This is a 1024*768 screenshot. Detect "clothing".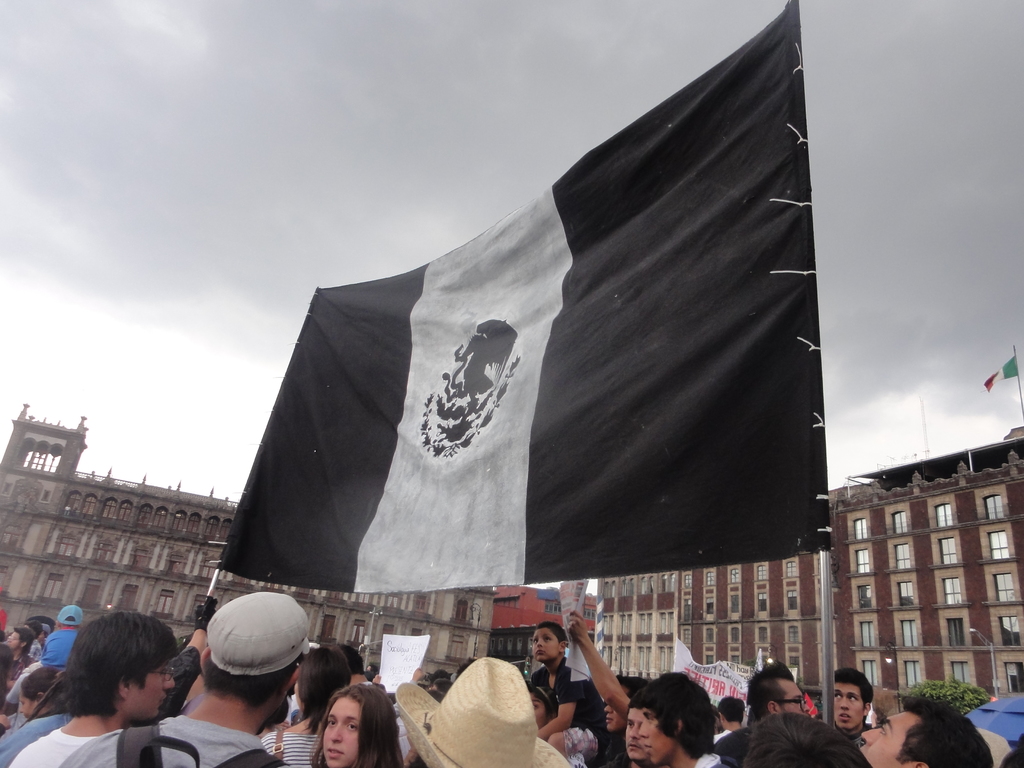
pyautogui.locateOnScreen(6, 726, 88, 767).
